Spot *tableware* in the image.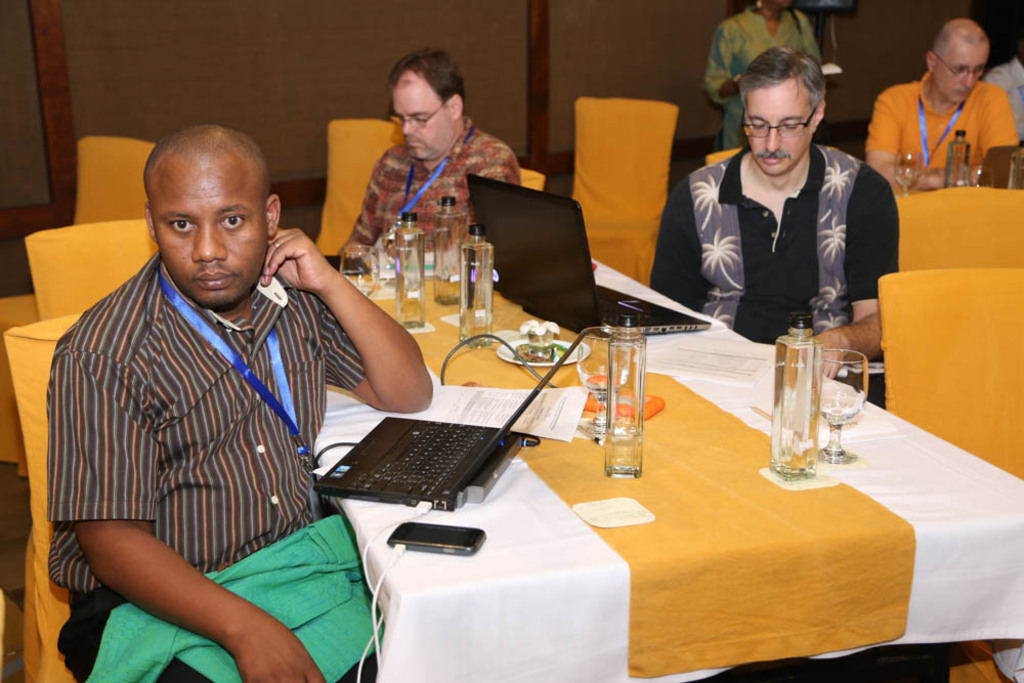
*tableware* found at bbox=(495, 331, 585, 371).
